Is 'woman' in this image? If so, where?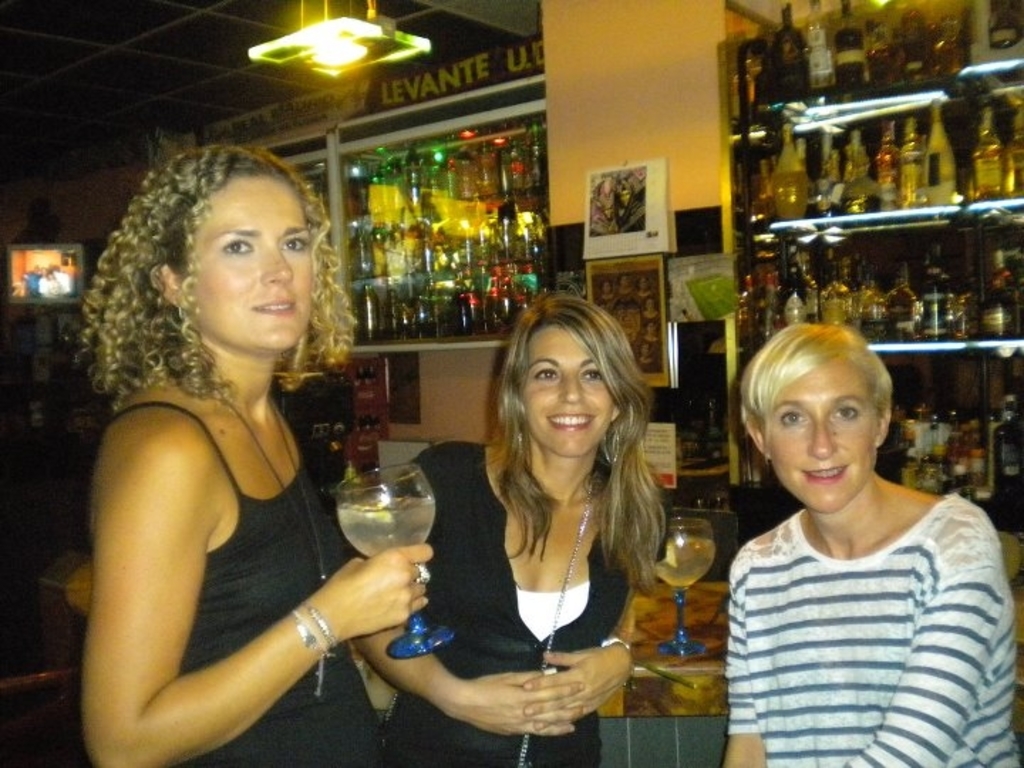
Yes, at box(55, 137, 438, 767).
